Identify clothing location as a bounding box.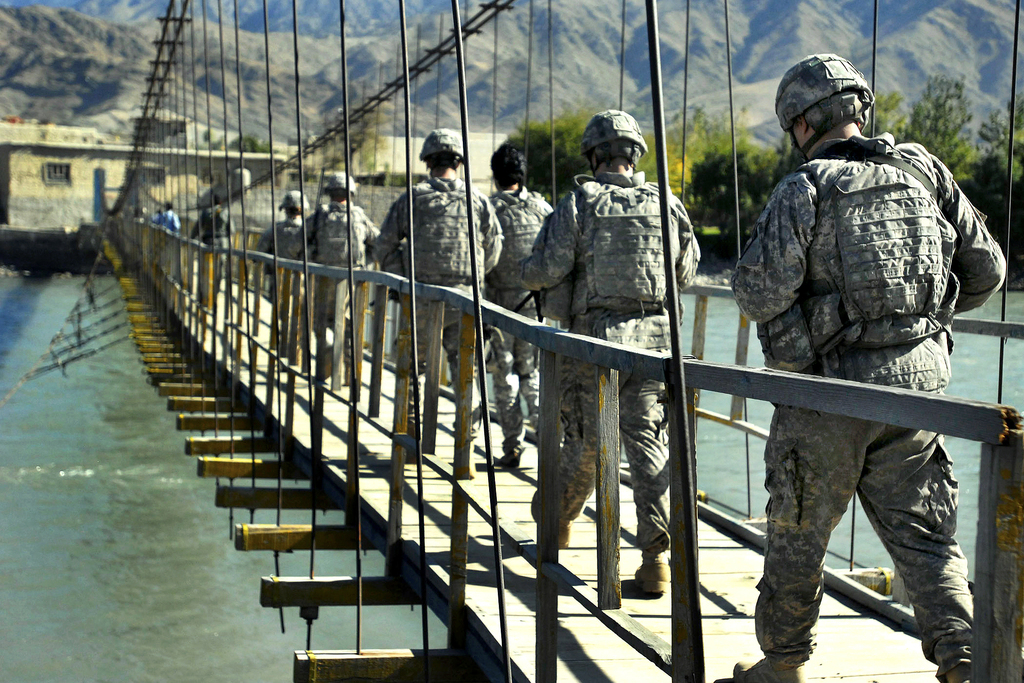
[x1=488, y1=298, x2=531, y2=466].
